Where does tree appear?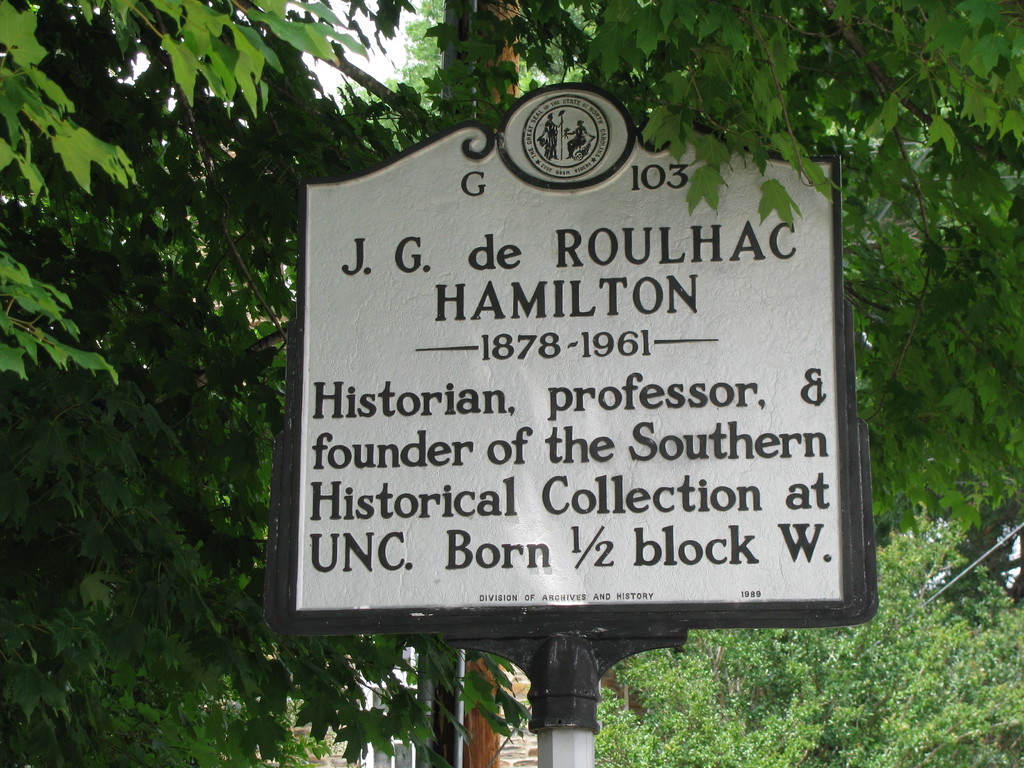
Appears at (left=0, top=0, right=1023, bottom=765).
